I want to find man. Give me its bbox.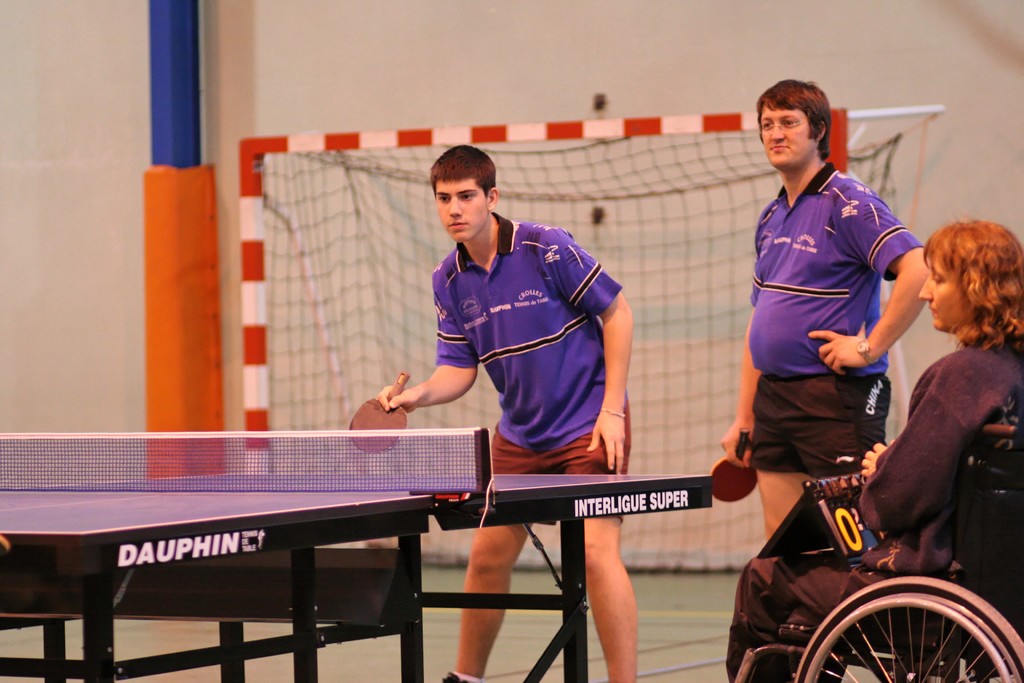
rect(369, 136, 643, 682).
